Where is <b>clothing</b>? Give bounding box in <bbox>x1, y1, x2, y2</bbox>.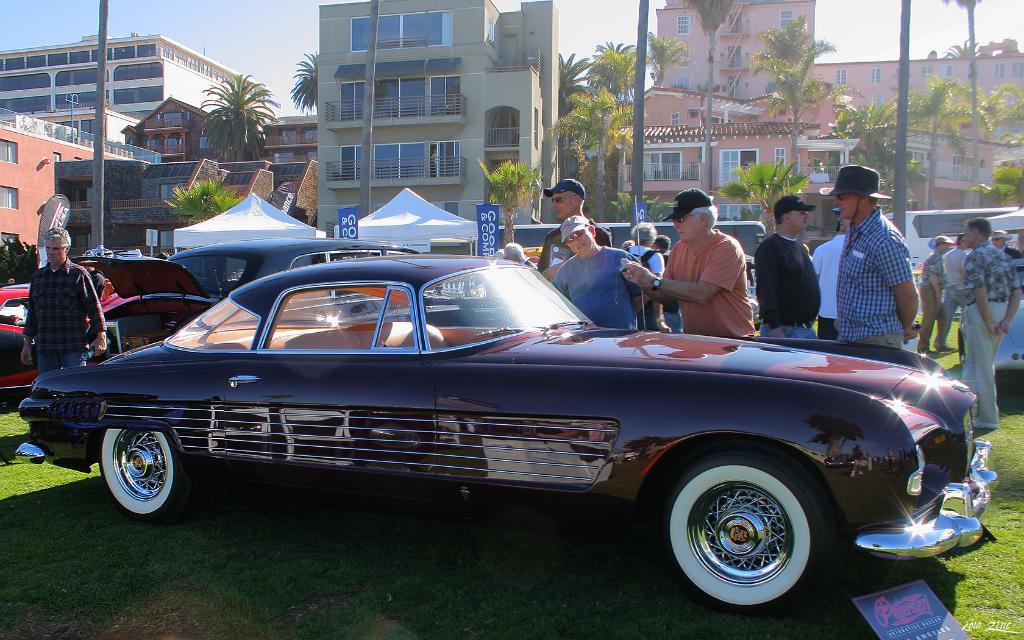
<bbox>540, 215, 609, 271</bbox>.
